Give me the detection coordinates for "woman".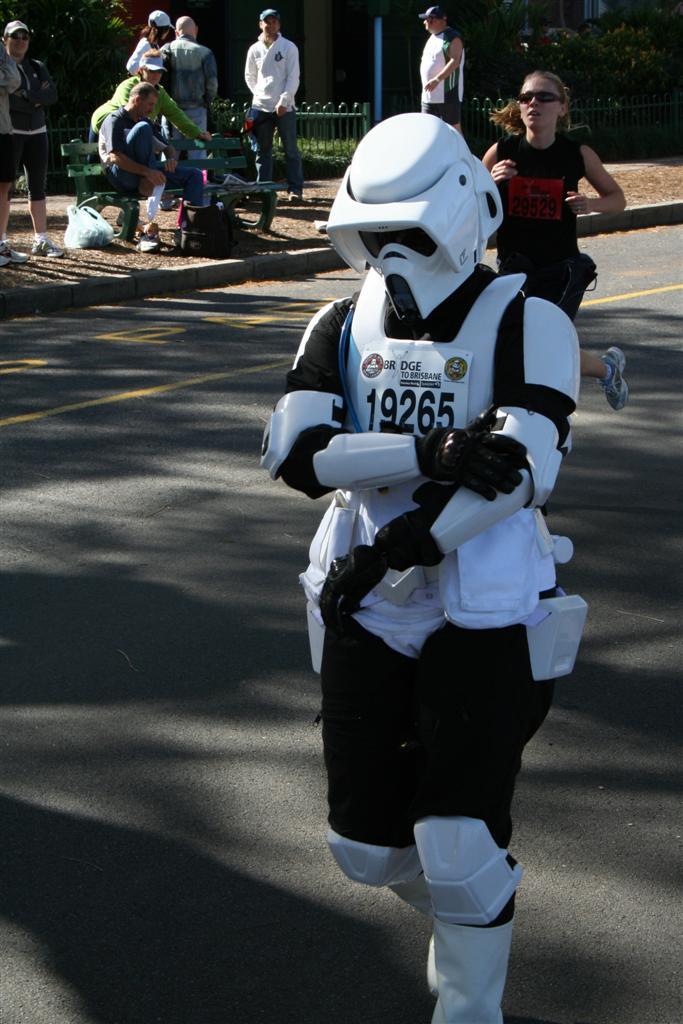
[126,8,174,64].
